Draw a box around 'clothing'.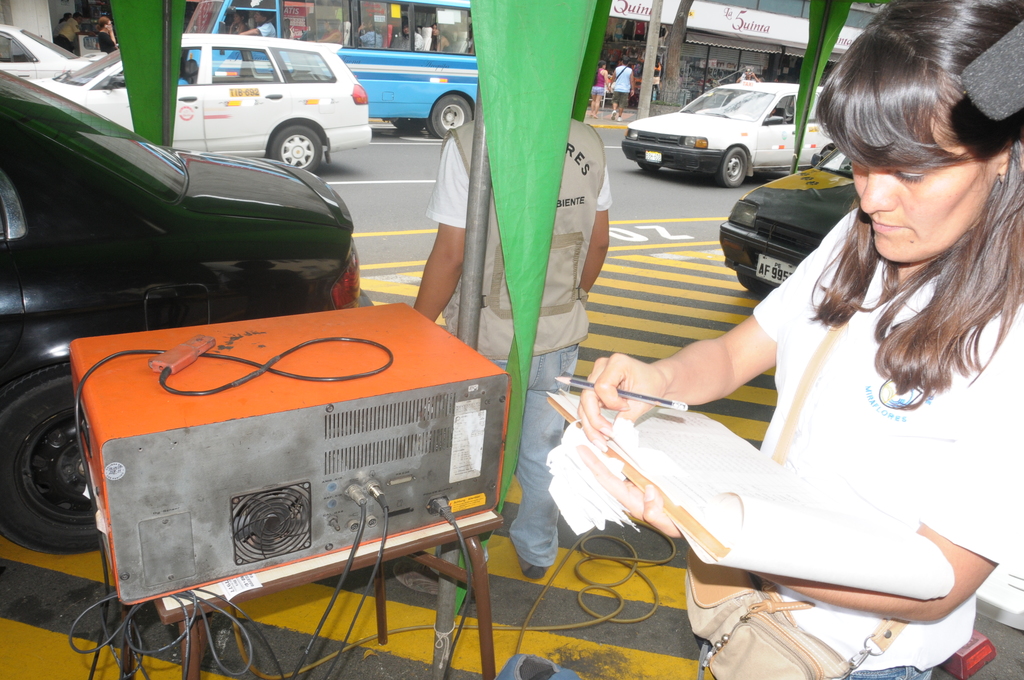
<box>590,67,603,95</box>.
